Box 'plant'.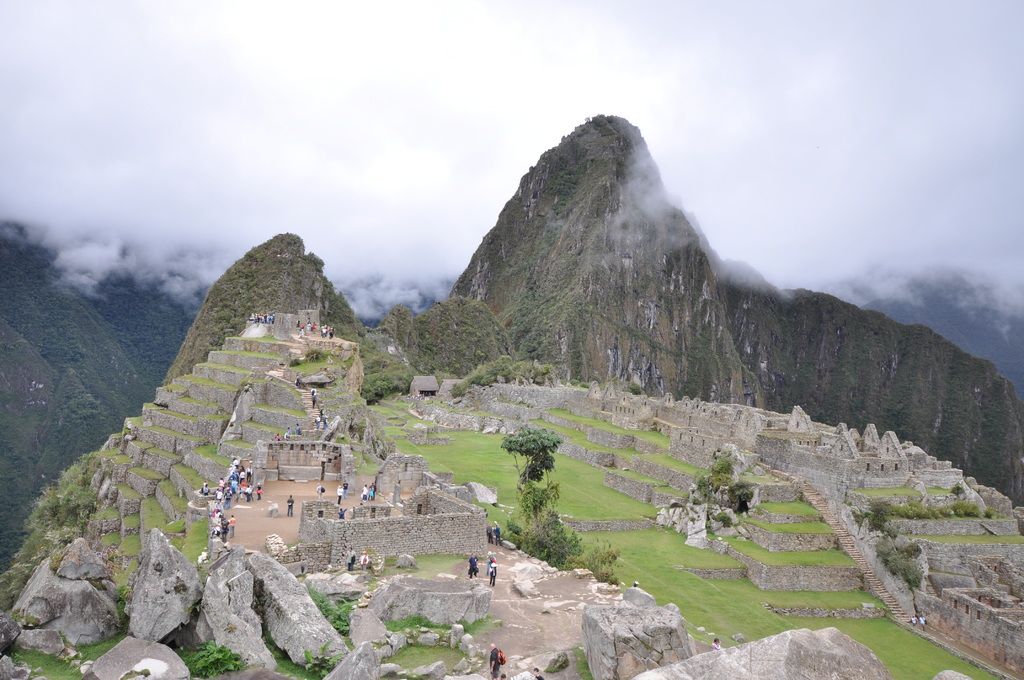
rect(504, 514, 521, 533).
